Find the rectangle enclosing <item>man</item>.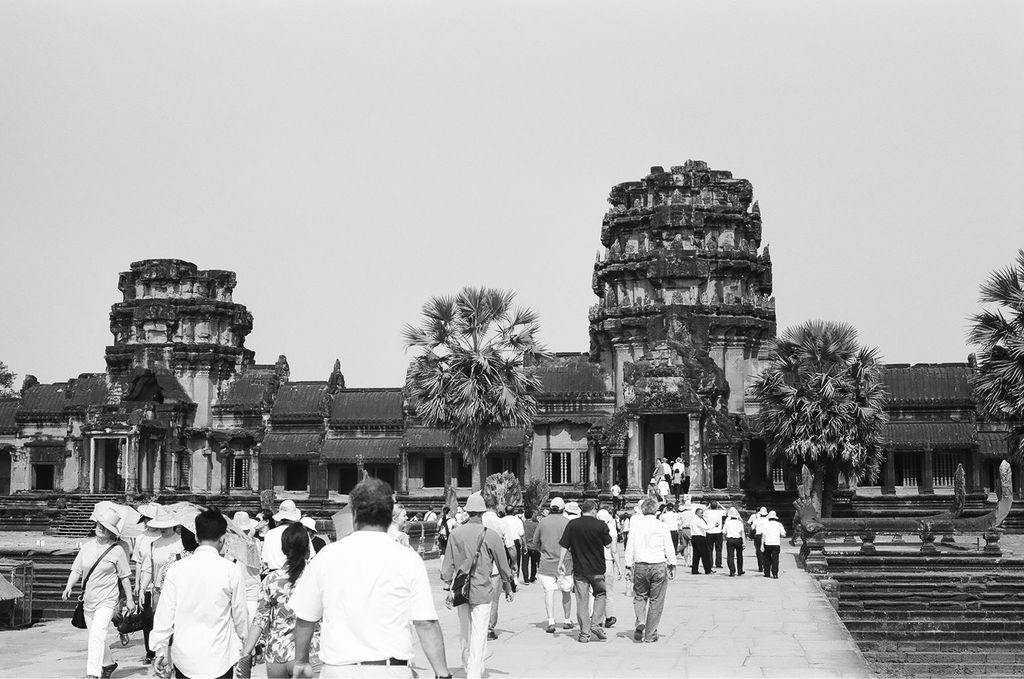
<region>612, 501, 683, 643</region>.
